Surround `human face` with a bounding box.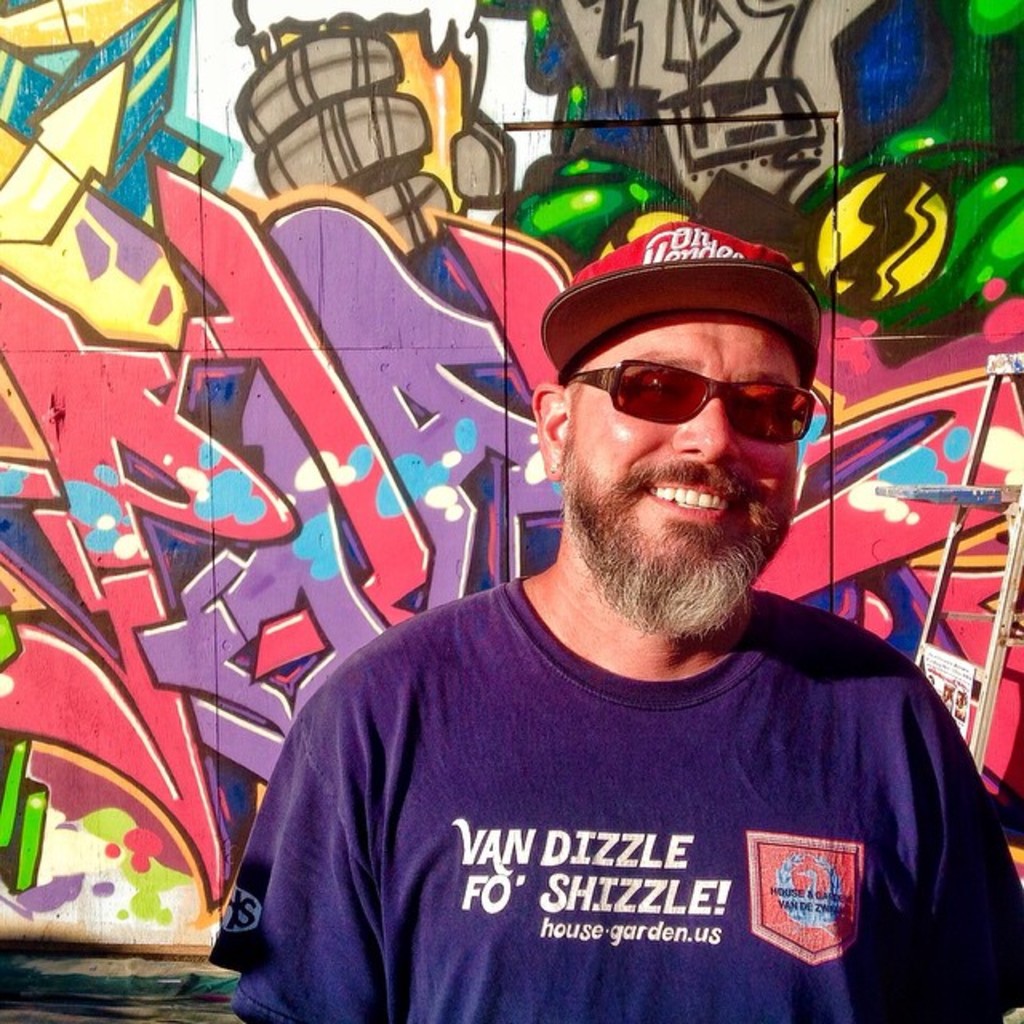
bbox(568, 309, 798, 582).
